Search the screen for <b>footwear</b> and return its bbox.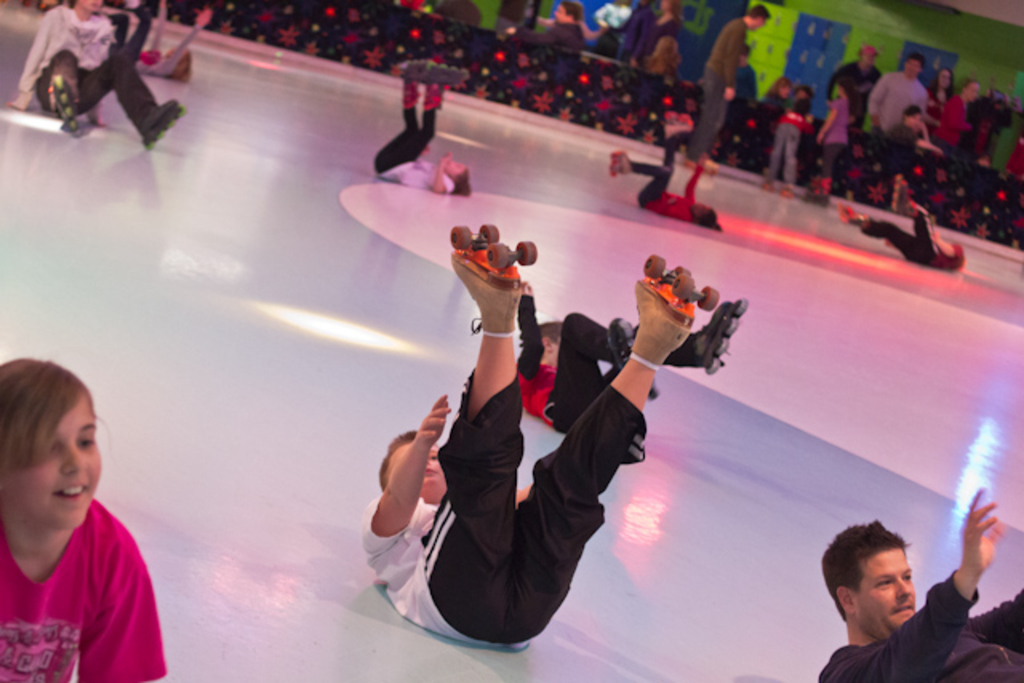
Found: 776:187:789:197.
